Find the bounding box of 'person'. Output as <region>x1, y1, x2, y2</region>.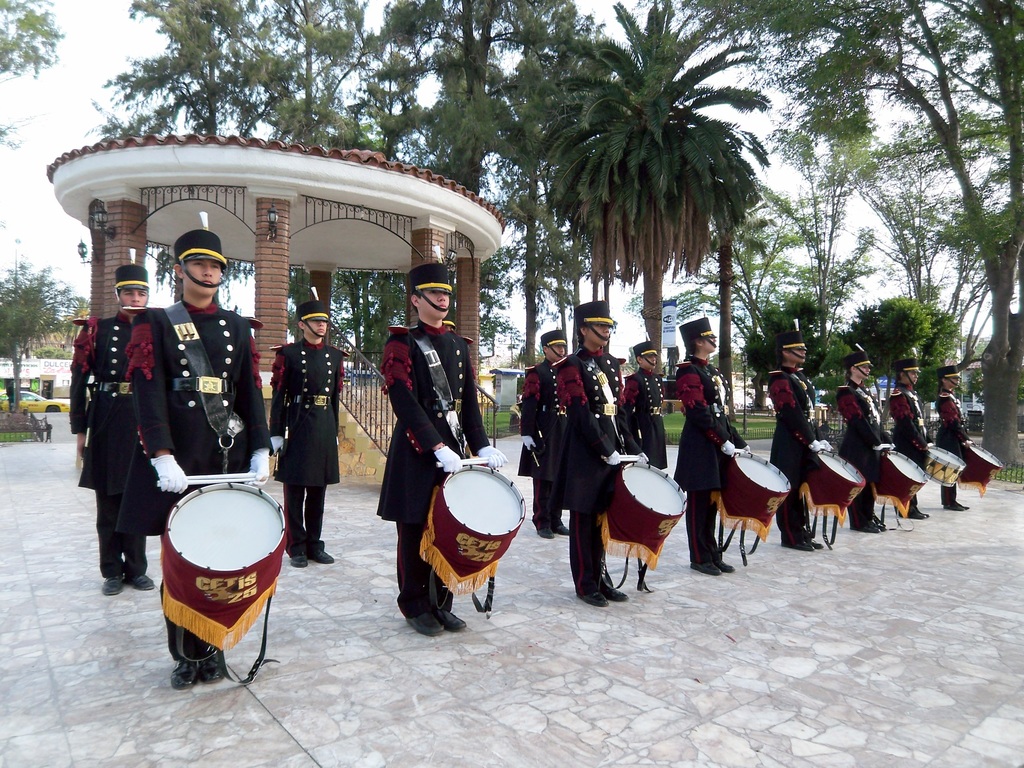
<region>844, 360, 893, 532</region>.
